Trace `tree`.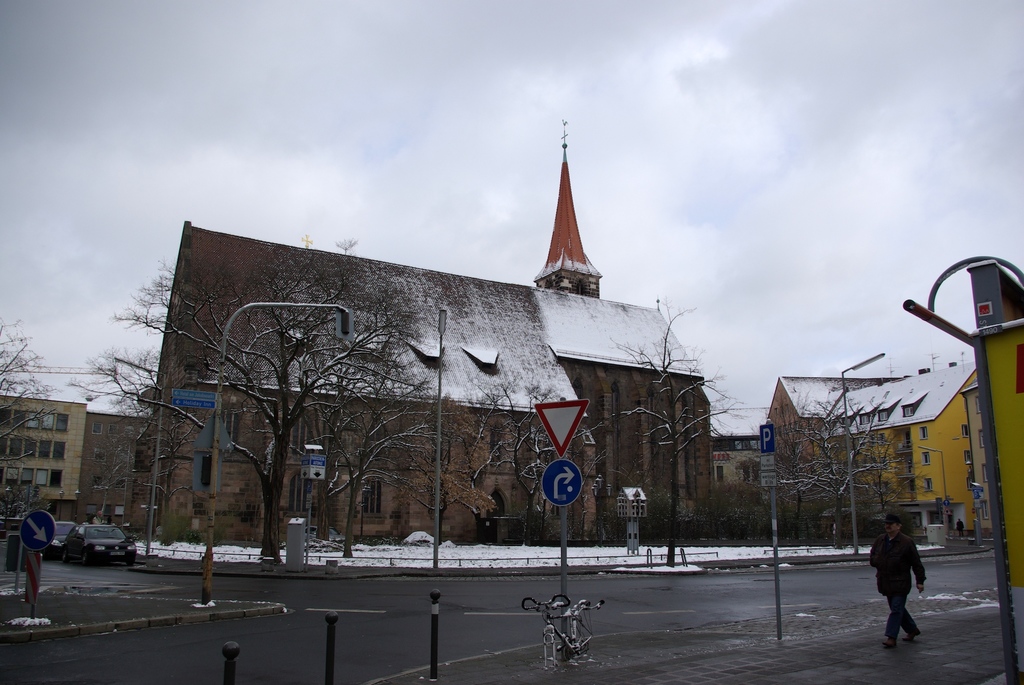
Traced to bbox(605, 287, 753, 572).
